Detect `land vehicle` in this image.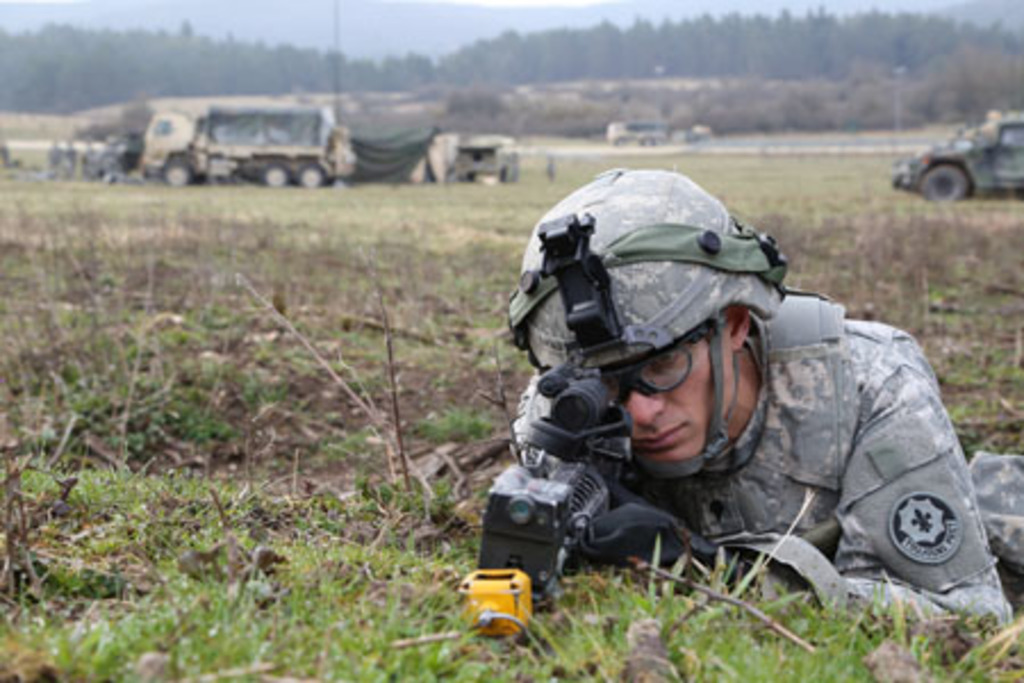
Detection: 148, 96, 355, 194.
